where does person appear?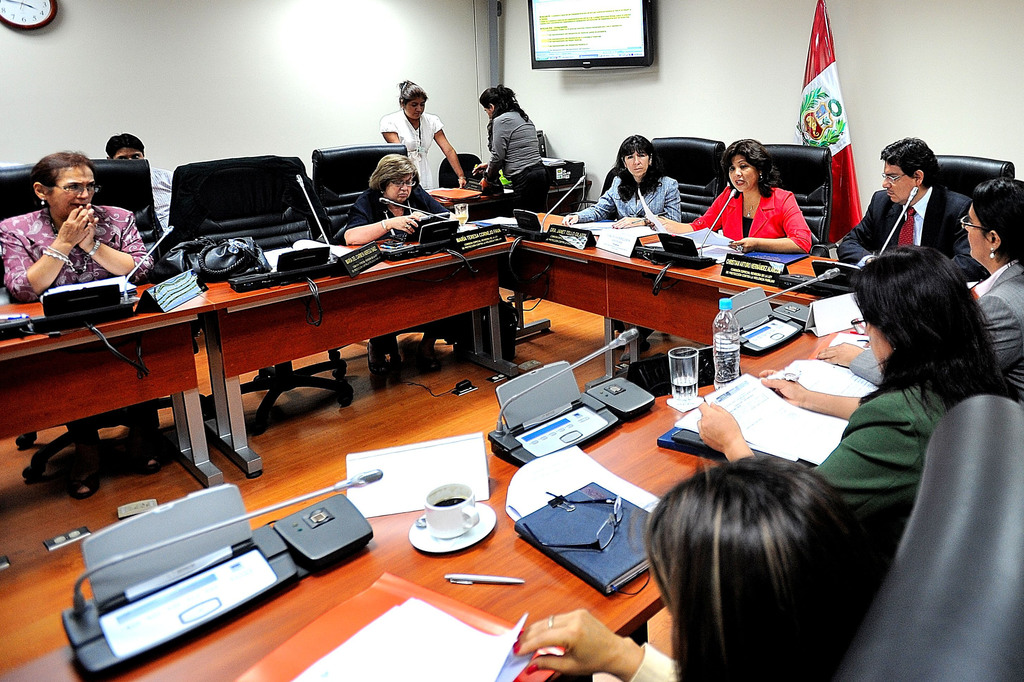
Appears at {"left": 0, "top": 151, "right": 154, "bottom": 296}.
